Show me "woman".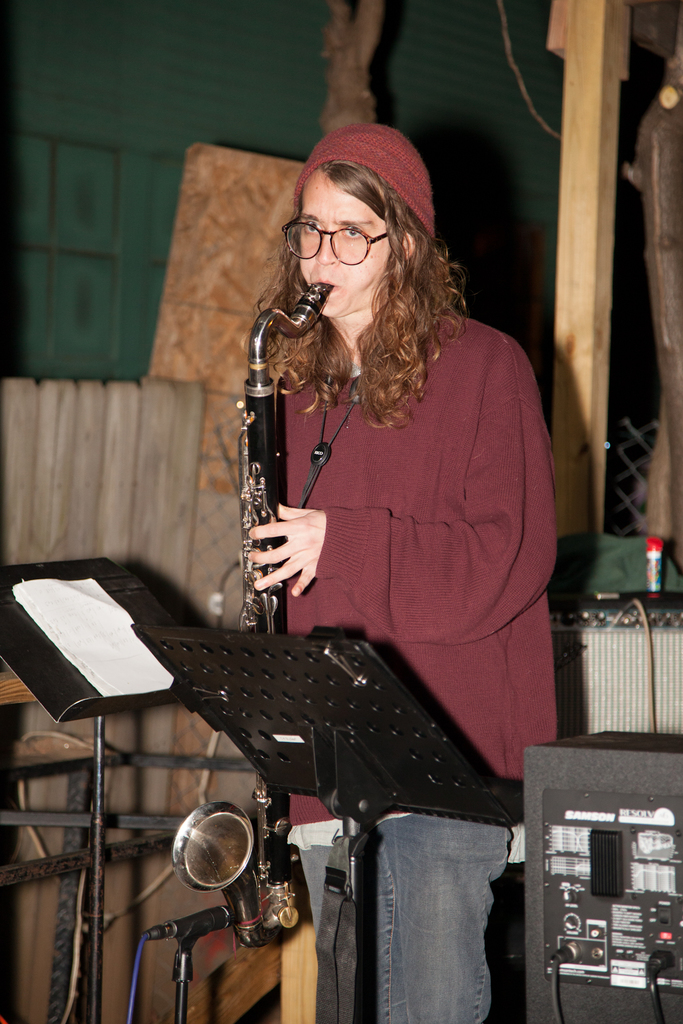
"woman" is here: 240/113/559/1023.
